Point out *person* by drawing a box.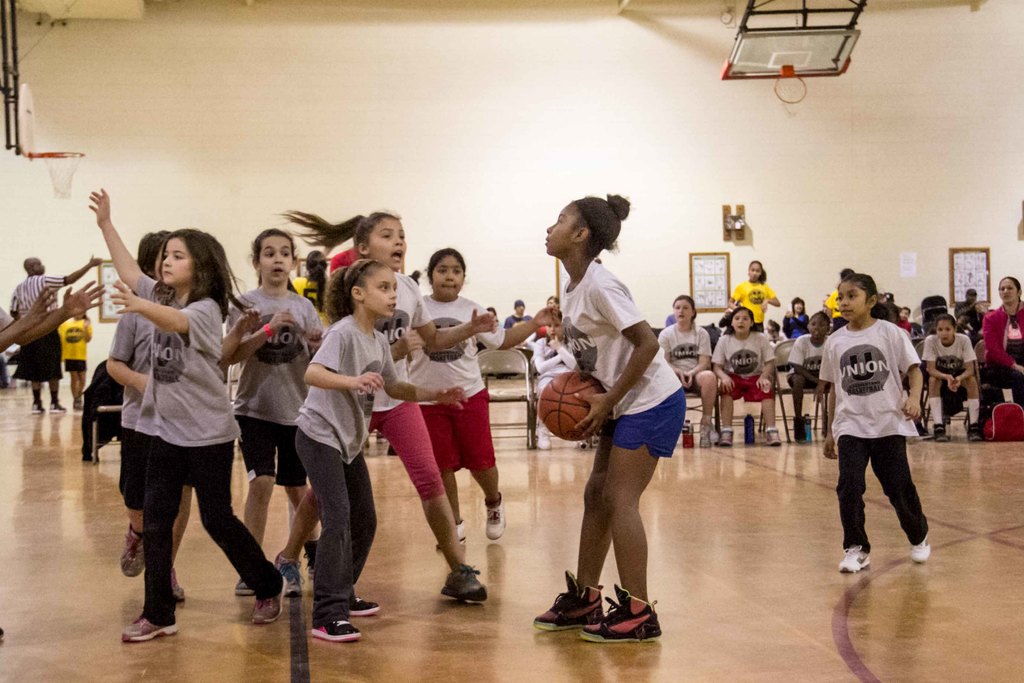
box(106, 230, 192, 600).
